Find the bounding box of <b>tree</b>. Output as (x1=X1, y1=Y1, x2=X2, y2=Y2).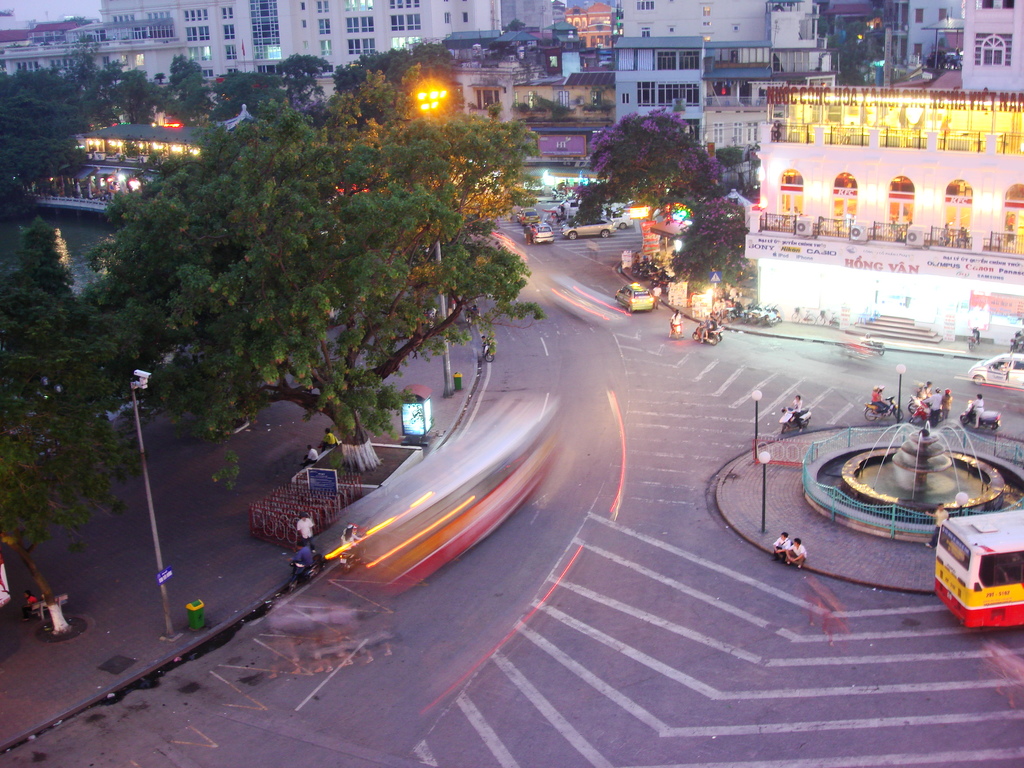
(x1=0, y1=168, x2=148, y2=588).
